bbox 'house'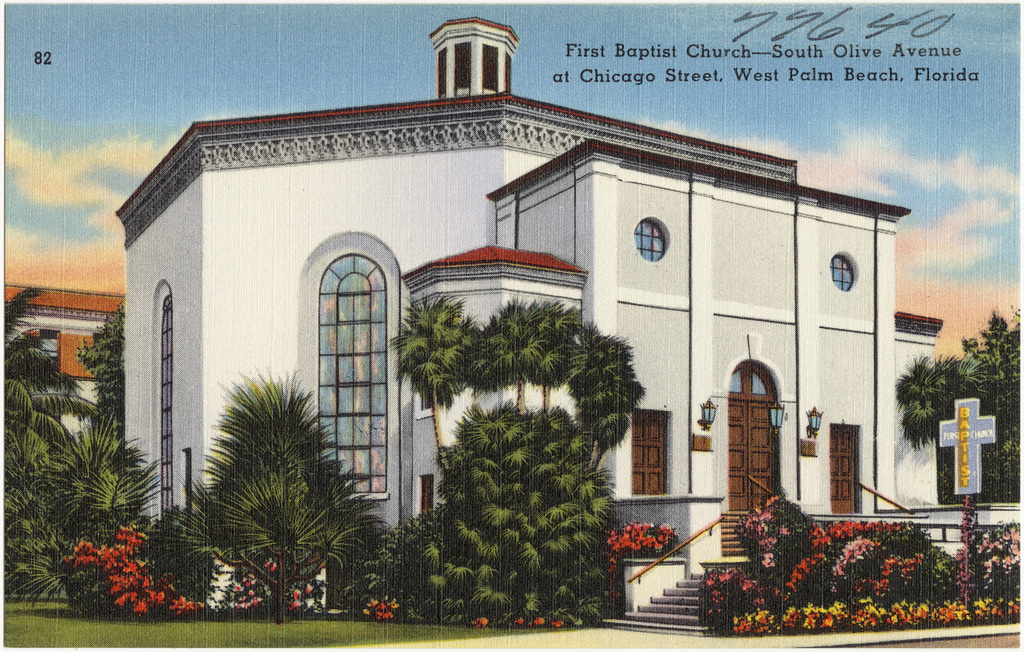
<box>3,15,1023,637</box>
